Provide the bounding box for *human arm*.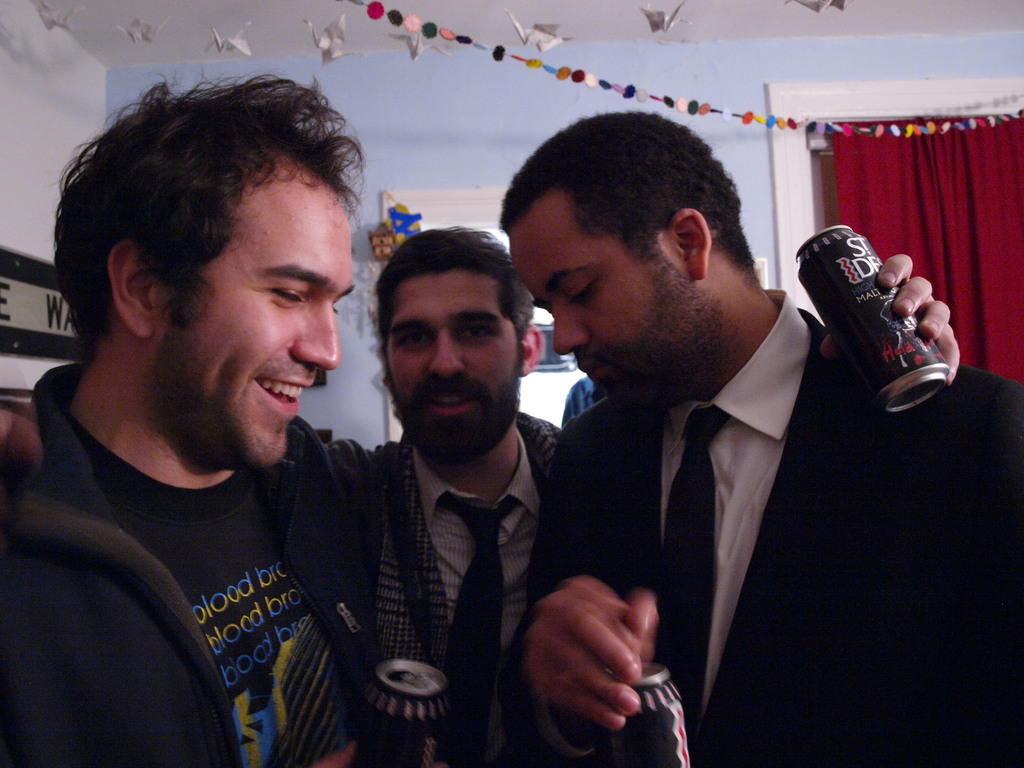
bbox=[489, 435, 658, 765].
